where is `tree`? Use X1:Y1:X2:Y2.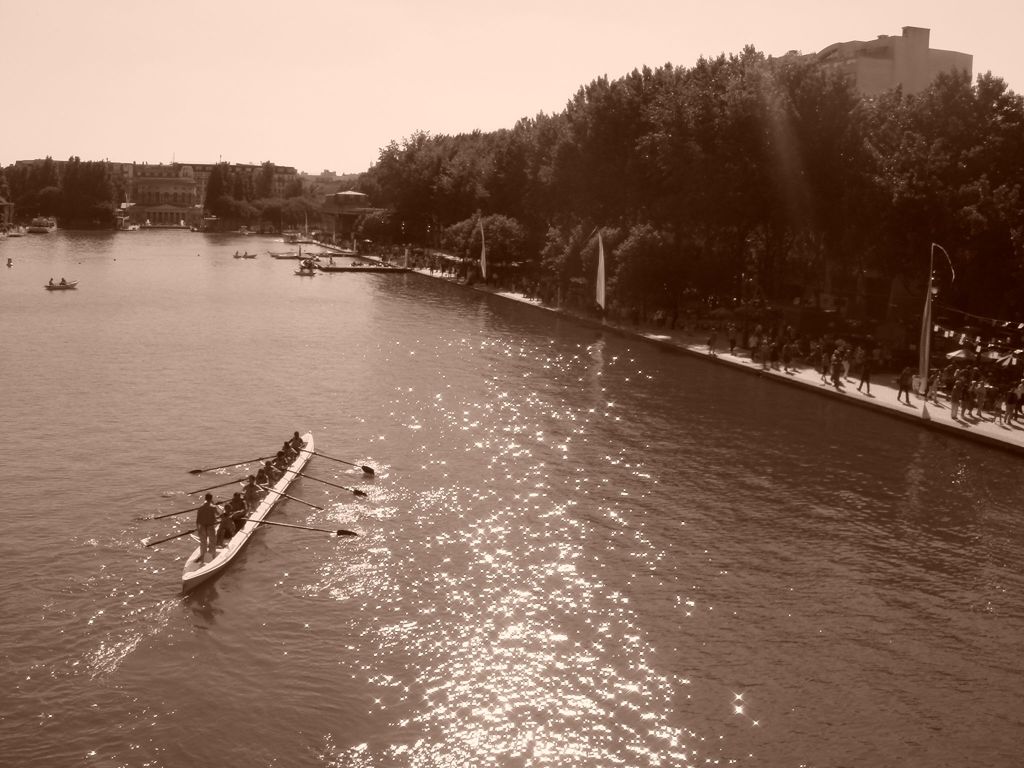
447:124:517:232.
